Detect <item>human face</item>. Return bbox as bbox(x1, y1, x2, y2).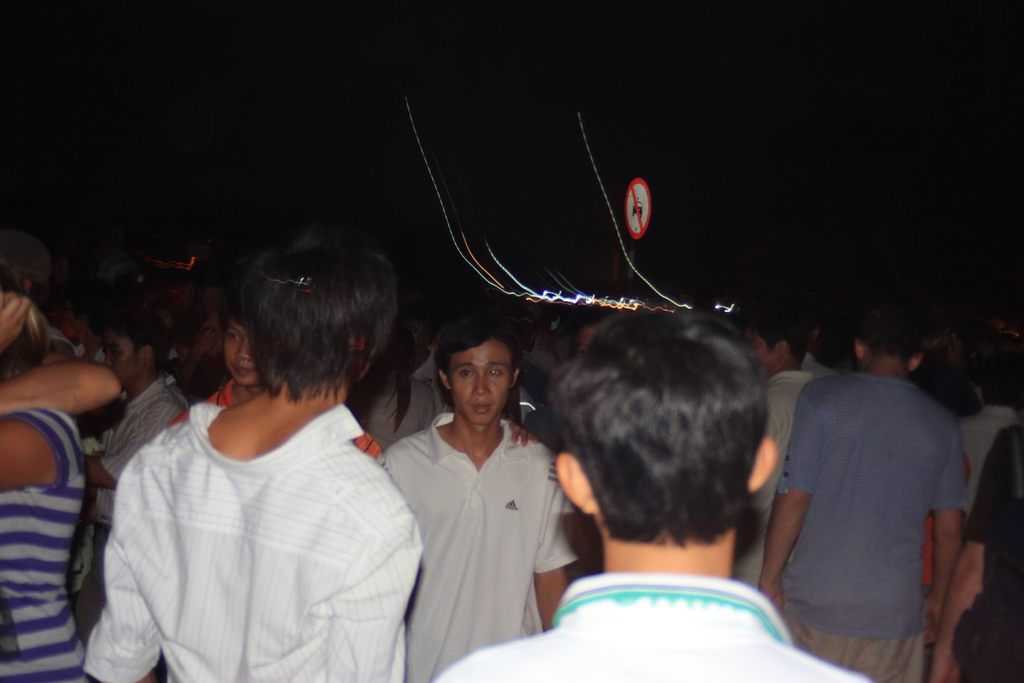
bbox(102, 326, 147, 386).
